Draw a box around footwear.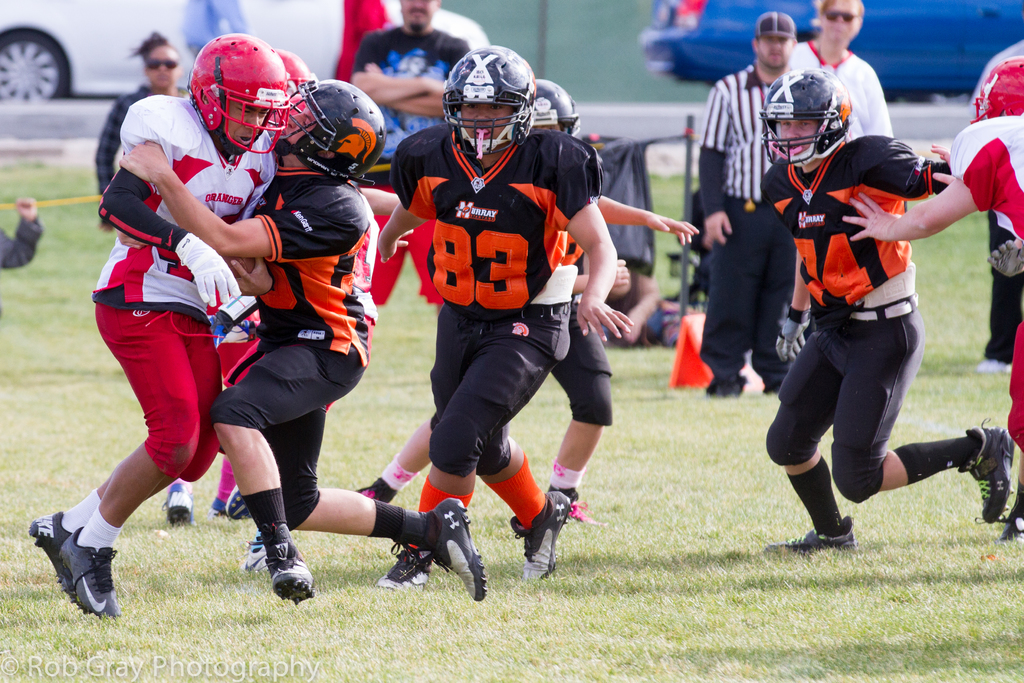
[x1=778, y1=514, x2=855, y2=555].
